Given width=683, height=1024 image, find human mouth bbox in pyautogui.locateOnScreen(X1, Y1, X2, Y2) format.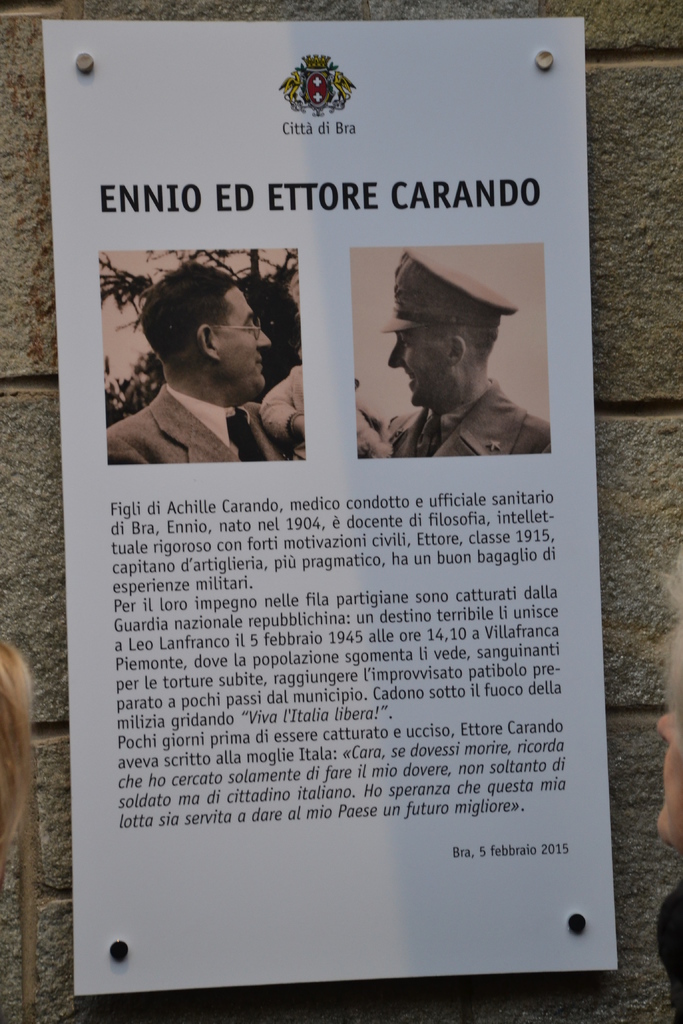
pyautogui.locateOnScreen(404, 375, 421, 392).
